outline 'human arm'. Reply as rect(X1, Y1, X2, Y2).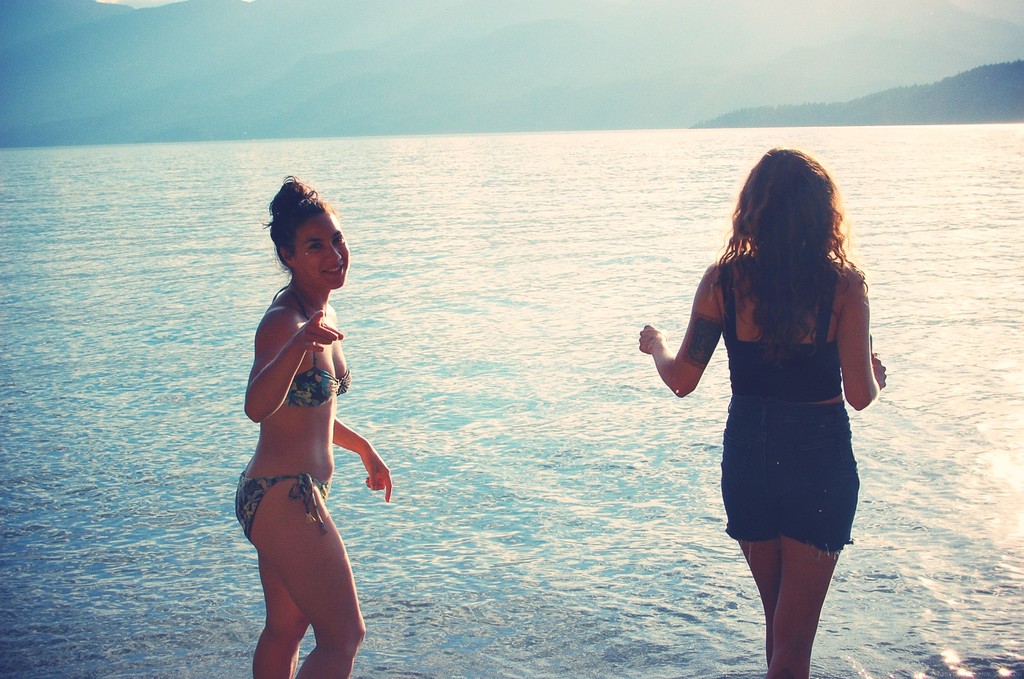
rect(642, 324, 726, 406).
